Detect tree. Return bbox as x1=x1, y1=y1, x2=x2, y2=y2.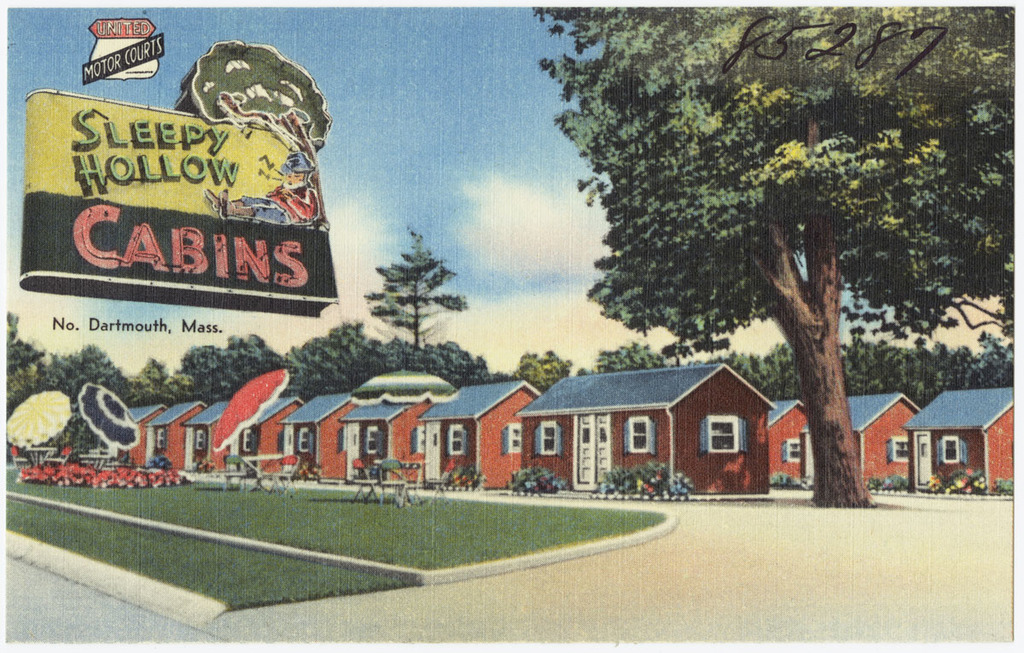
x1=513, y1=340, x2=568, y2=397.
